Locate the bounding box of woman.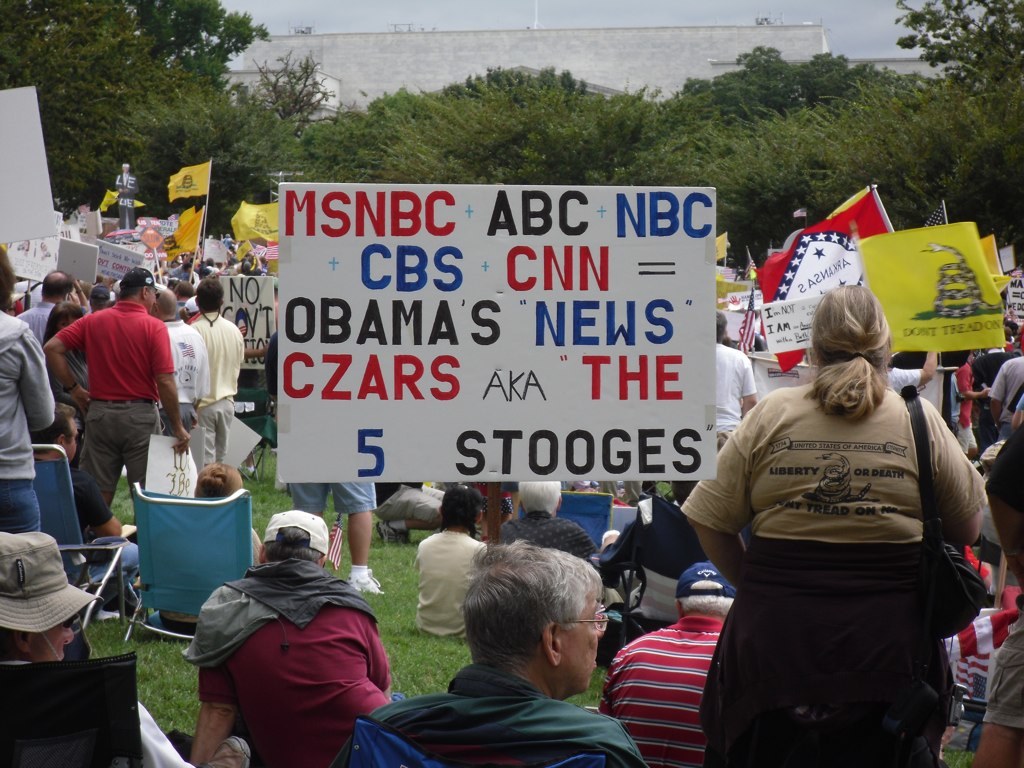
Bounding box: {"left": 690, "top": 258, "right": 987, "bottom": 767}.
